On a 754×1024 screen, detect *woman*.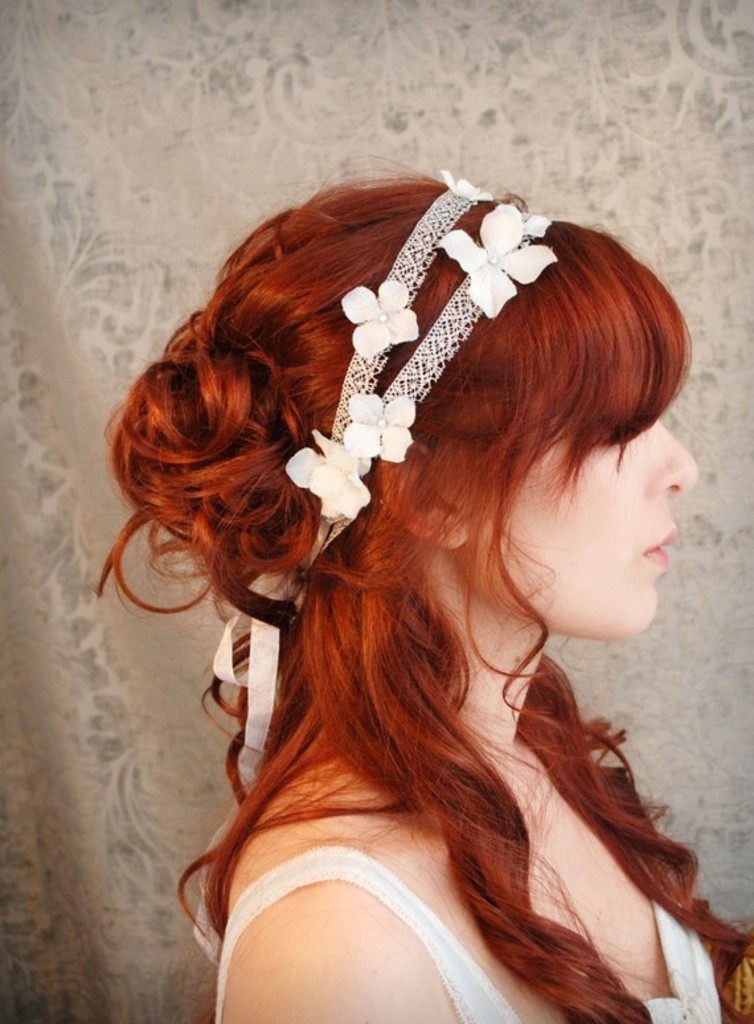
99, 90, 720, 1023.
